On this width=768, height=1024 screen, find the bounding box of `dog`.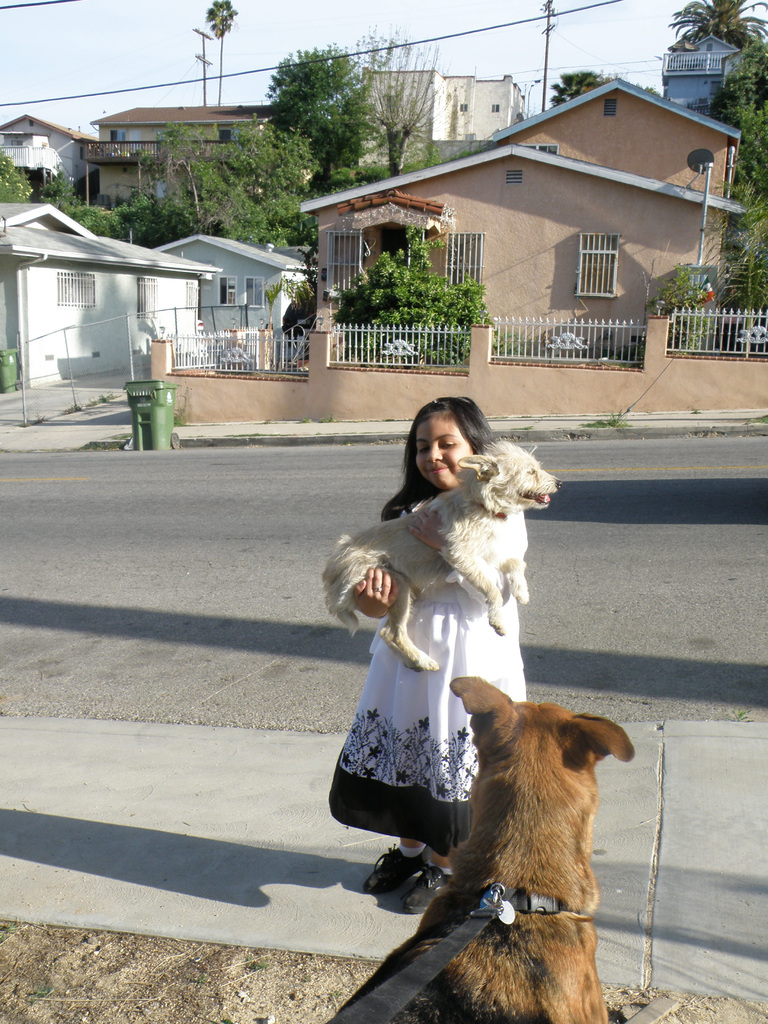
Bounding box: 336:671:637:1023.
